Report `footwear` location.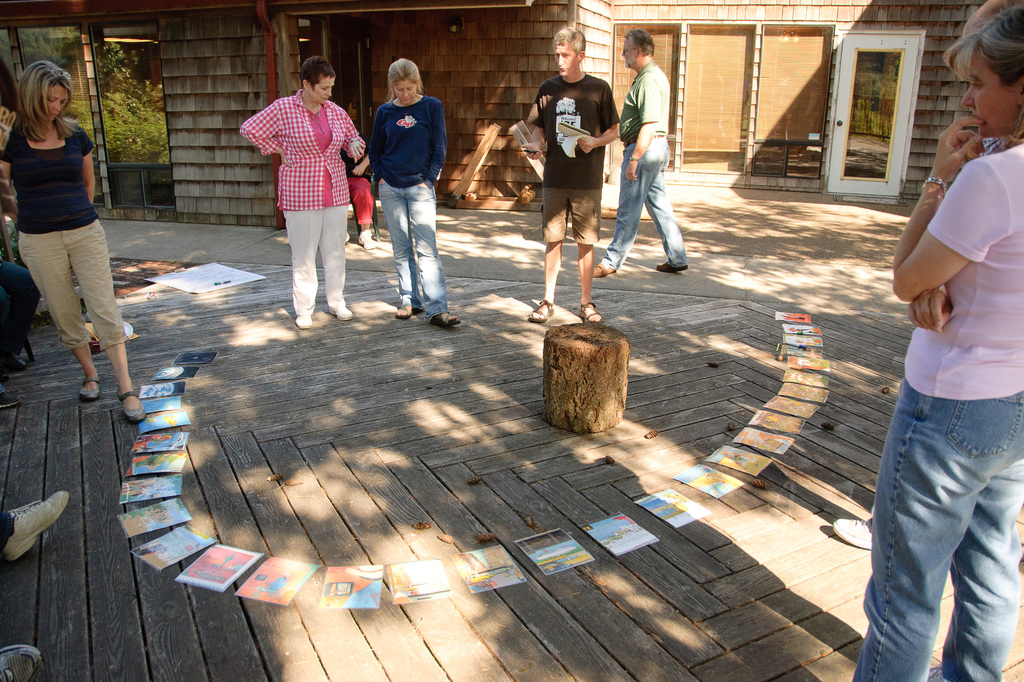
Report: pyautogui.locateOnScreen(0, 386, 18, 409).
